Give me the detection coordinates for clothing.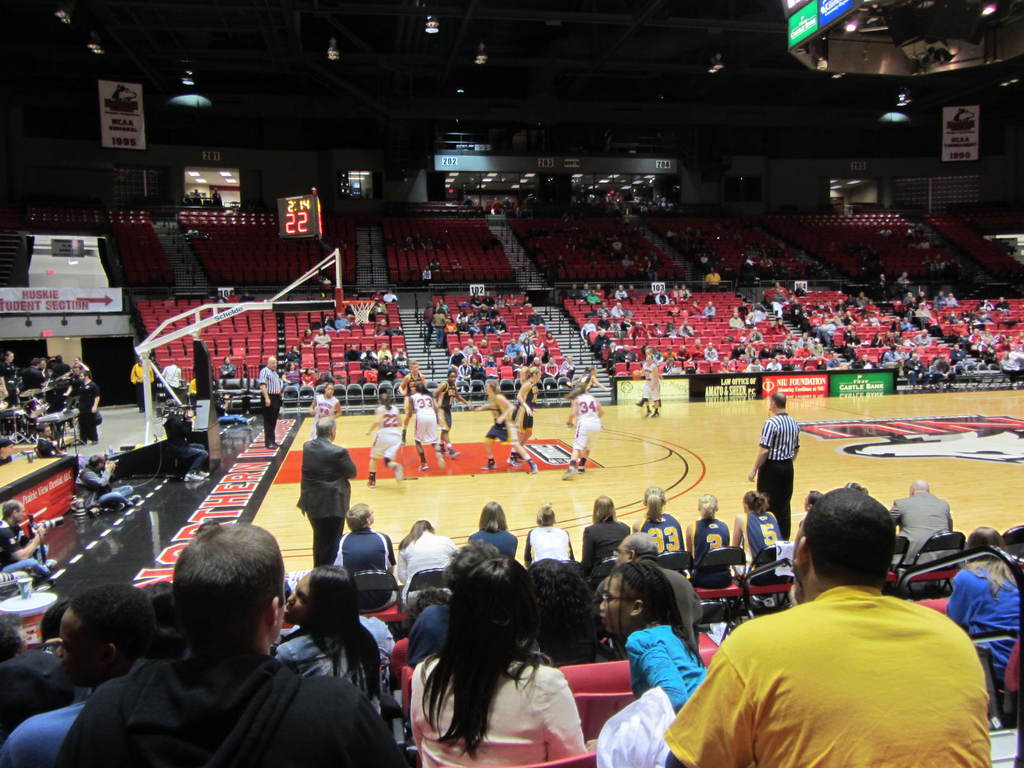
x1=693 y1=348 x2=707 y2=355.
